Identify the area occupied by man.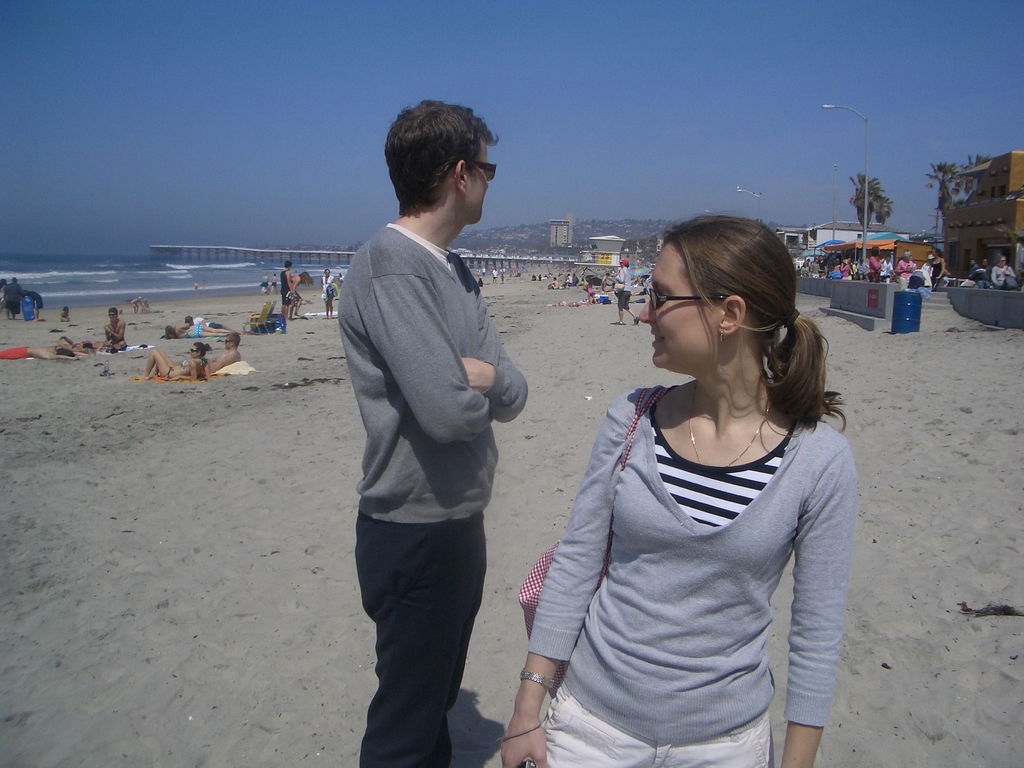
Area: <region>611, 260, 641, 326</region>.
